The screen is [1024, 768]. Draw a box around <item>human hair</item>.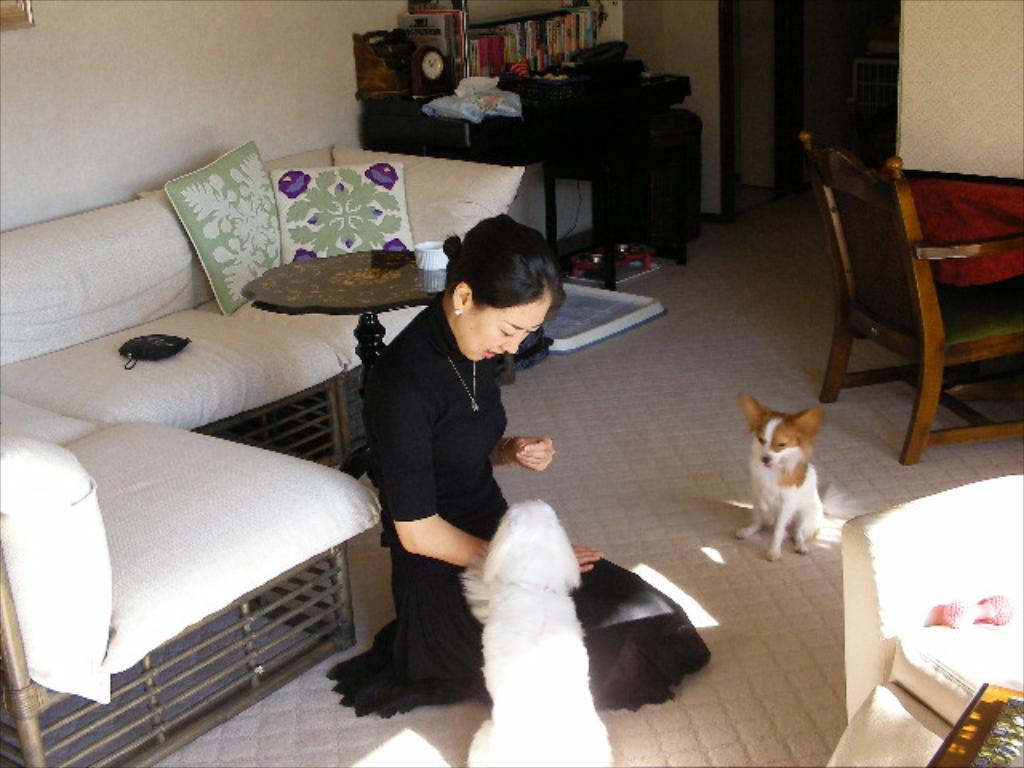
BBox(434, 221, 547, 326).
